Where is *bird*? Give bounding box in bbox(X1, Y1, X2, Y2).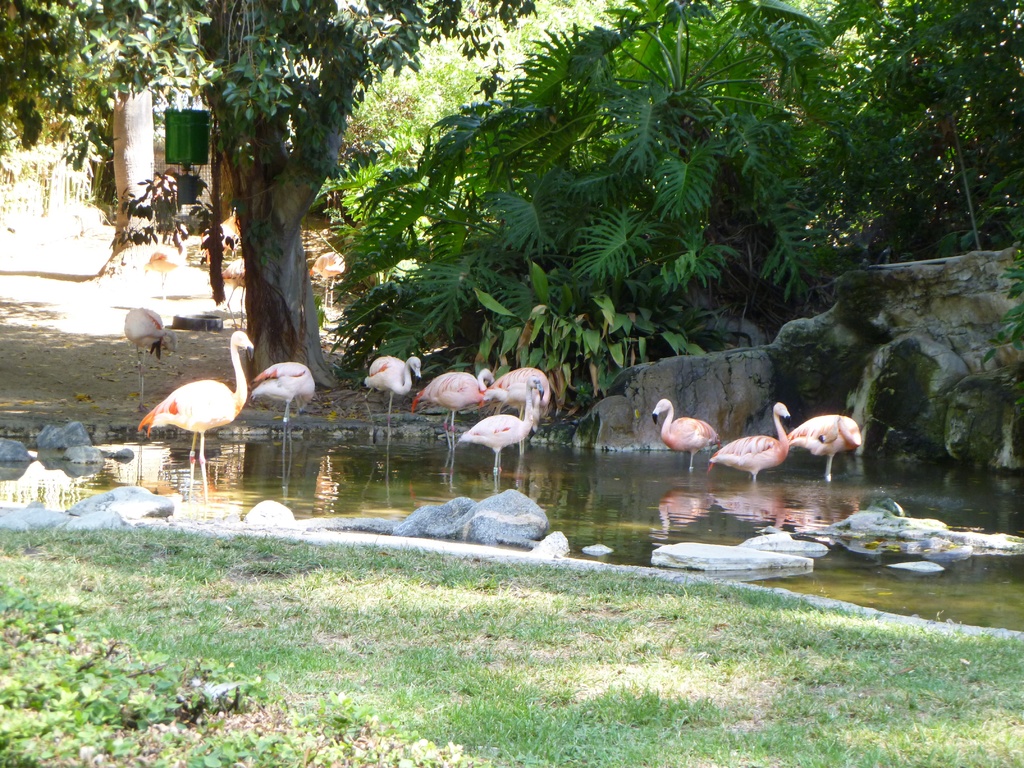
bbox(246, 361, 313, 428).
